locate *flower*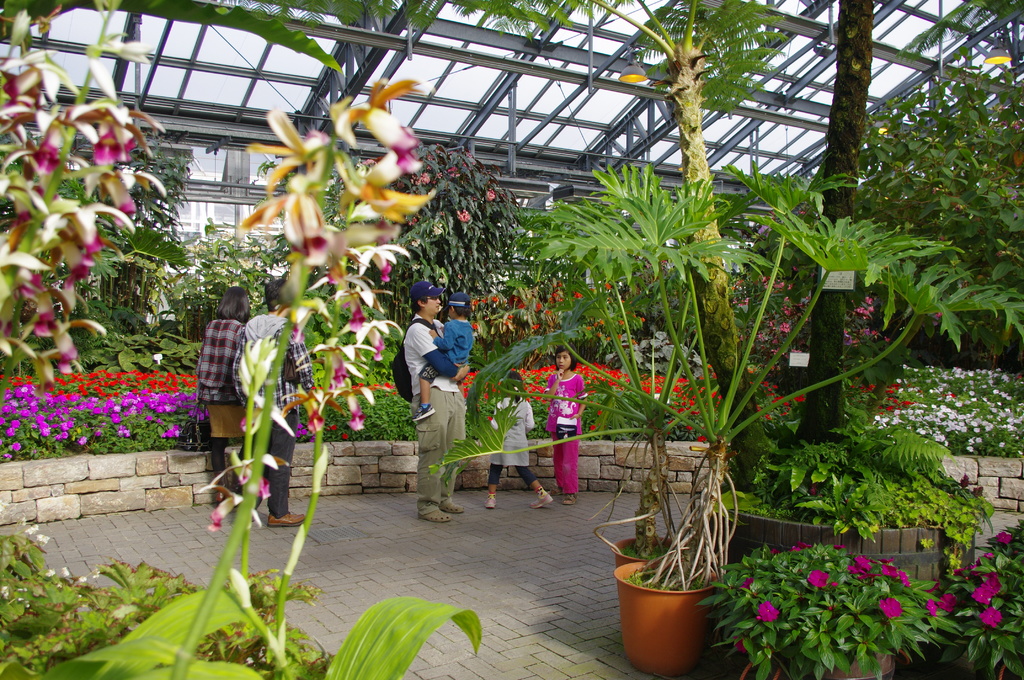
{"left": 758, "top": 599, "right": 778, "bottom": 625}
